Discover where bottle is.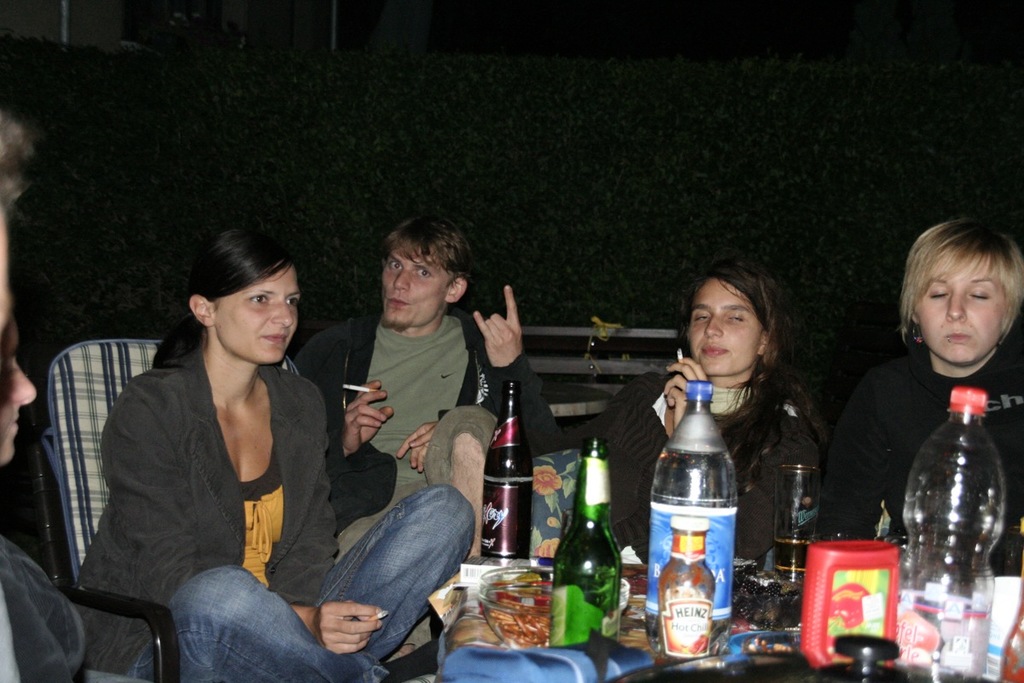
Discovered at pyautogui.locateOnScreen(652, 517, 712, 662).
